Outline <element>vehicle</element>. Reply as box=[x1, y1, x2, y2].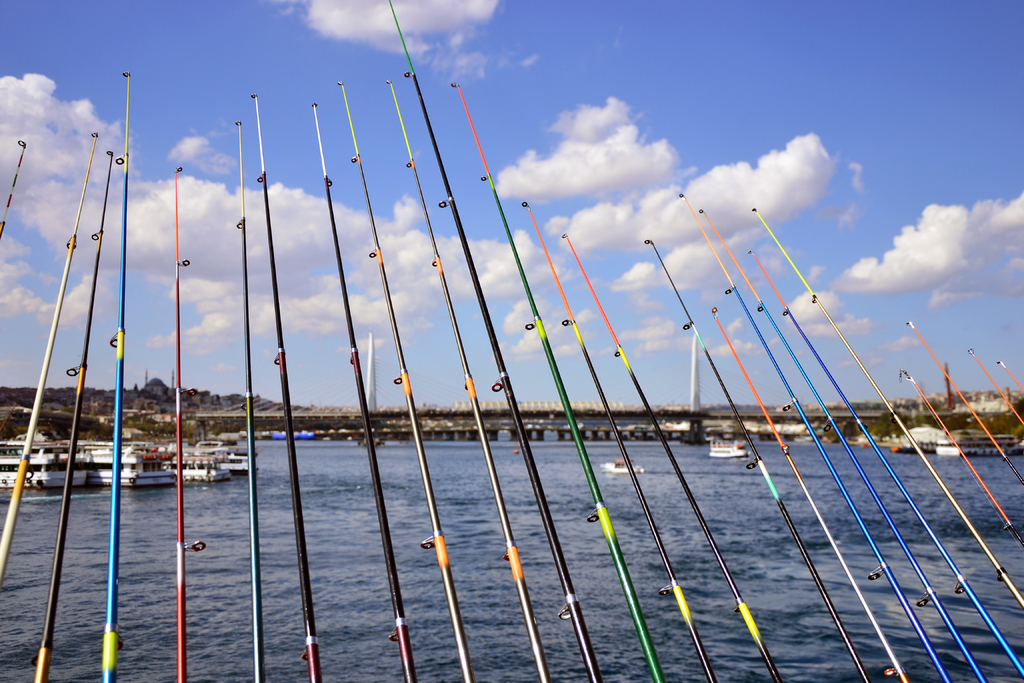
box=[599, 458, 645, 473].
